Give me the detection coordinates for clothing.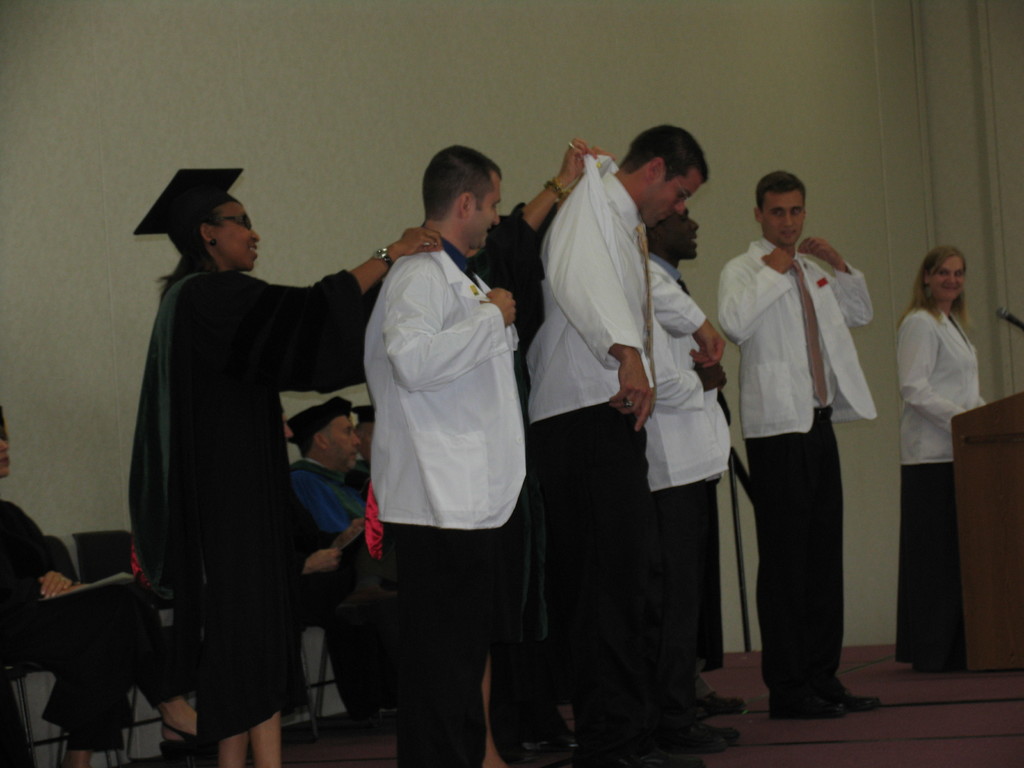
<box>538,152,642,422</box>.
